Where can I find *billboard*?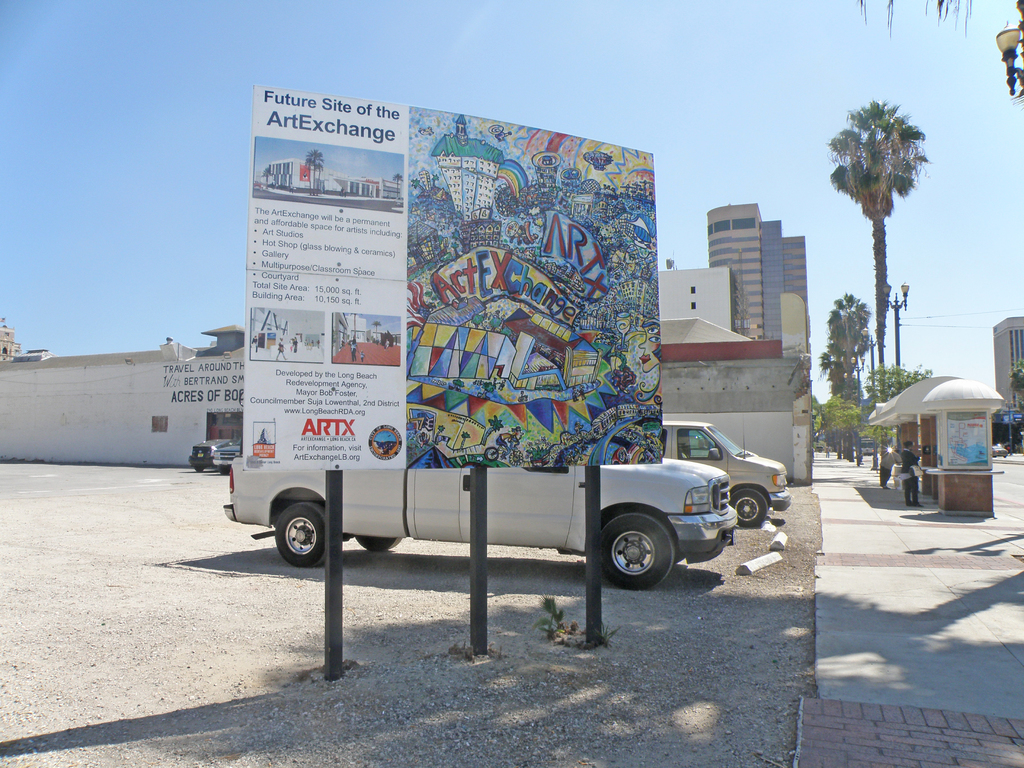
You can find it at detection(948, 406, 988, 465).
